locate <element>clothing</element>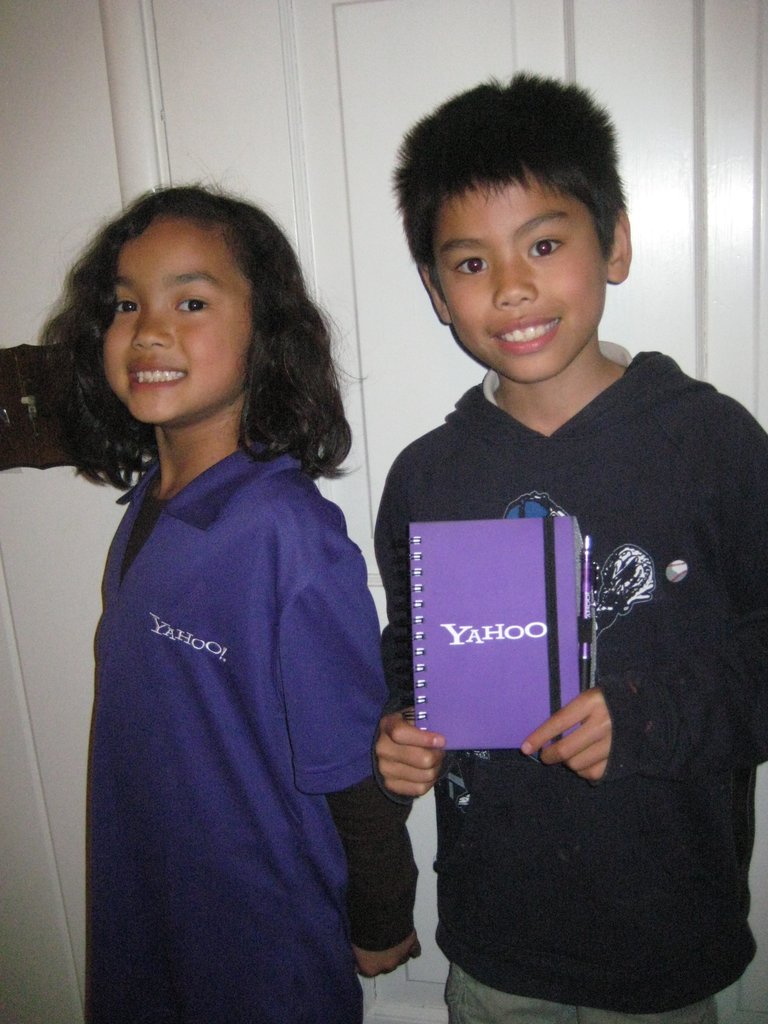
locate(79, 424, 420, 1023)
